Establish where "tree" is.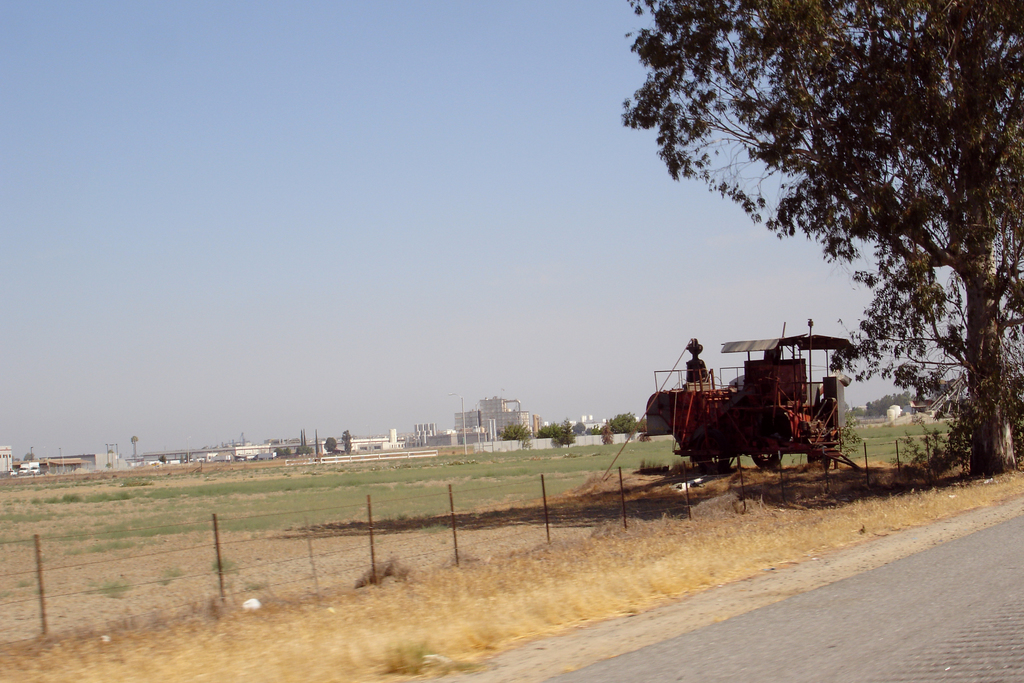
Established at box=[535, 422, 561, 438].
